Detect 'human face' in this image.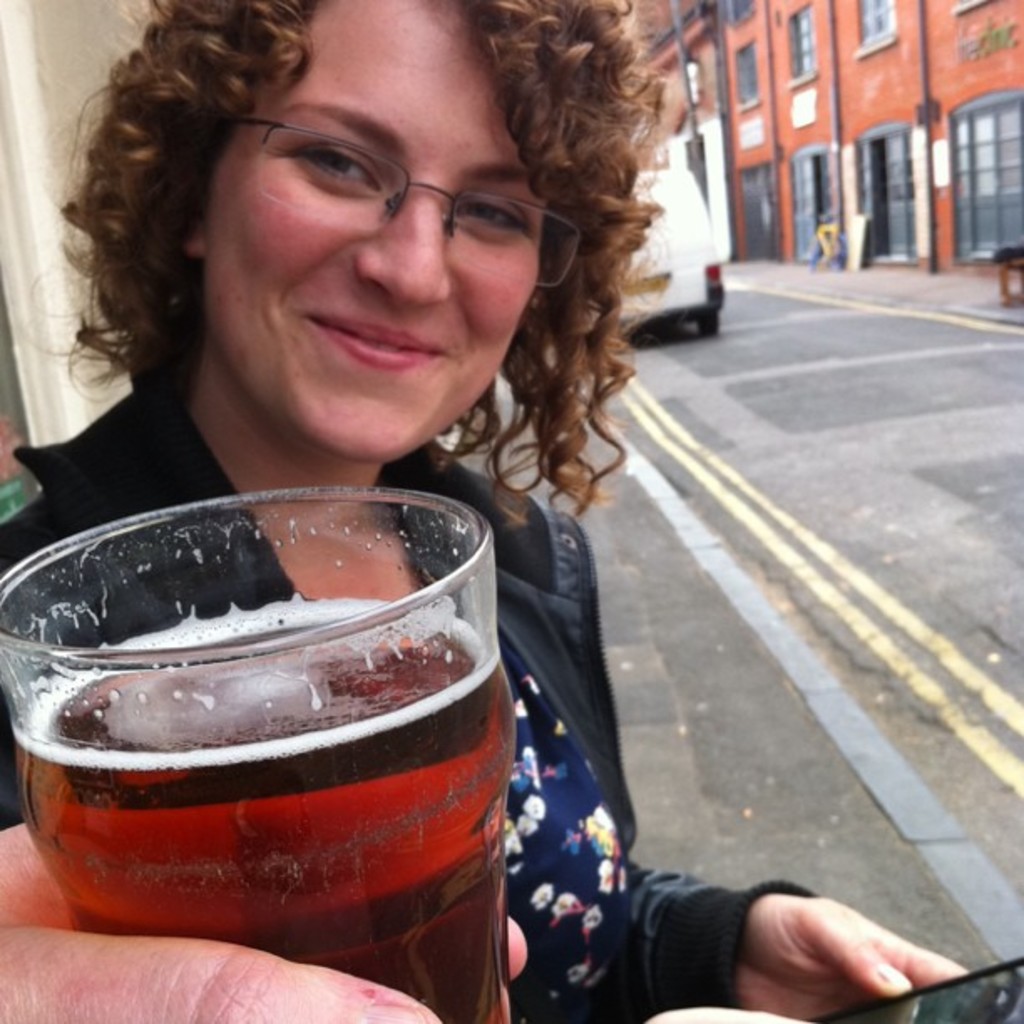
Detection: BBox(206, 0, 549, 465).
